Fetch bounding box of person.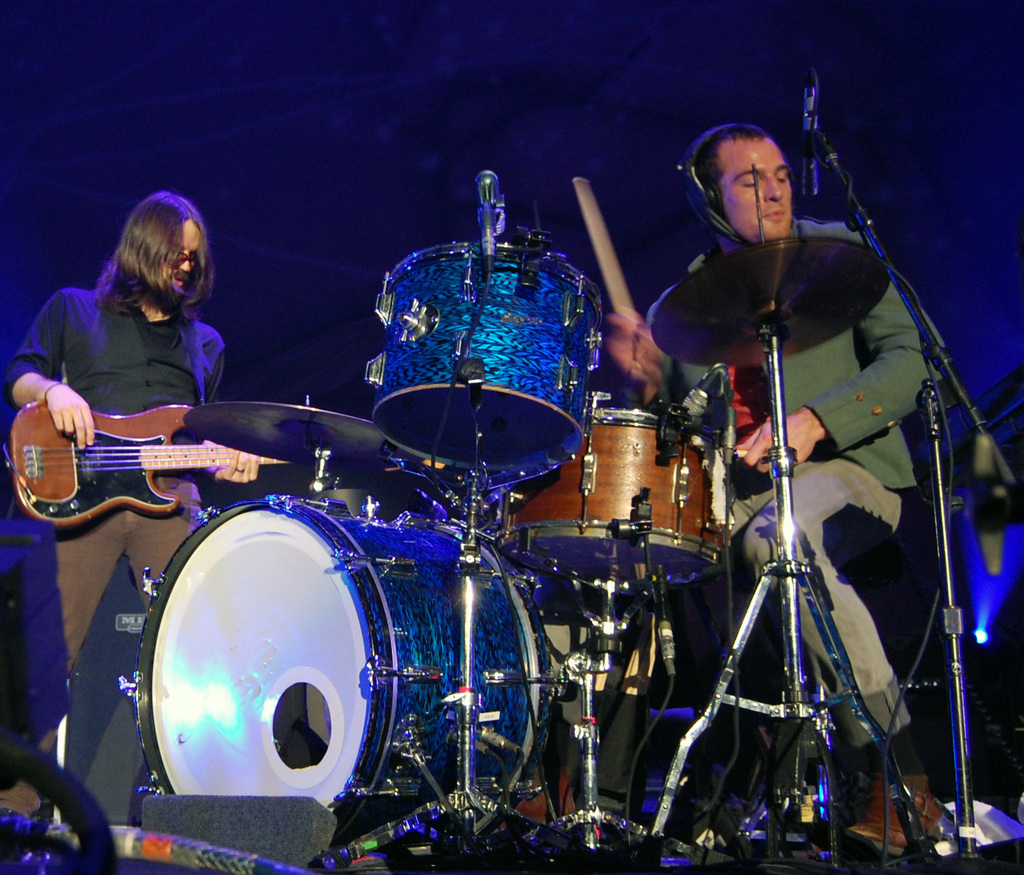
Bbox: 0:188:264:819.
